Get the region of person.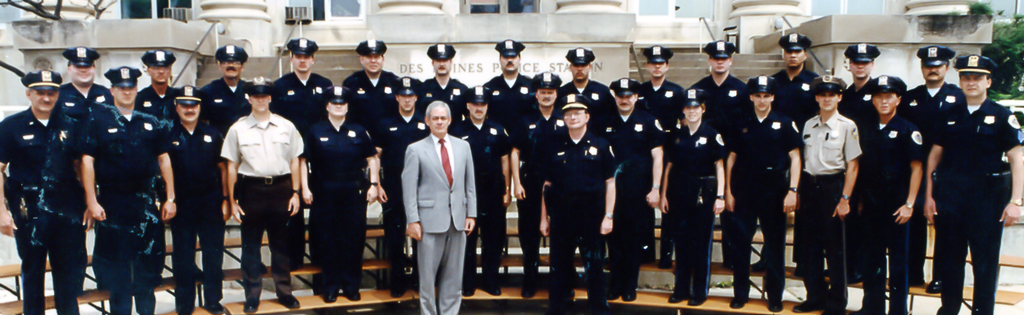
left=658, top=84, right=723, bottom=305.
